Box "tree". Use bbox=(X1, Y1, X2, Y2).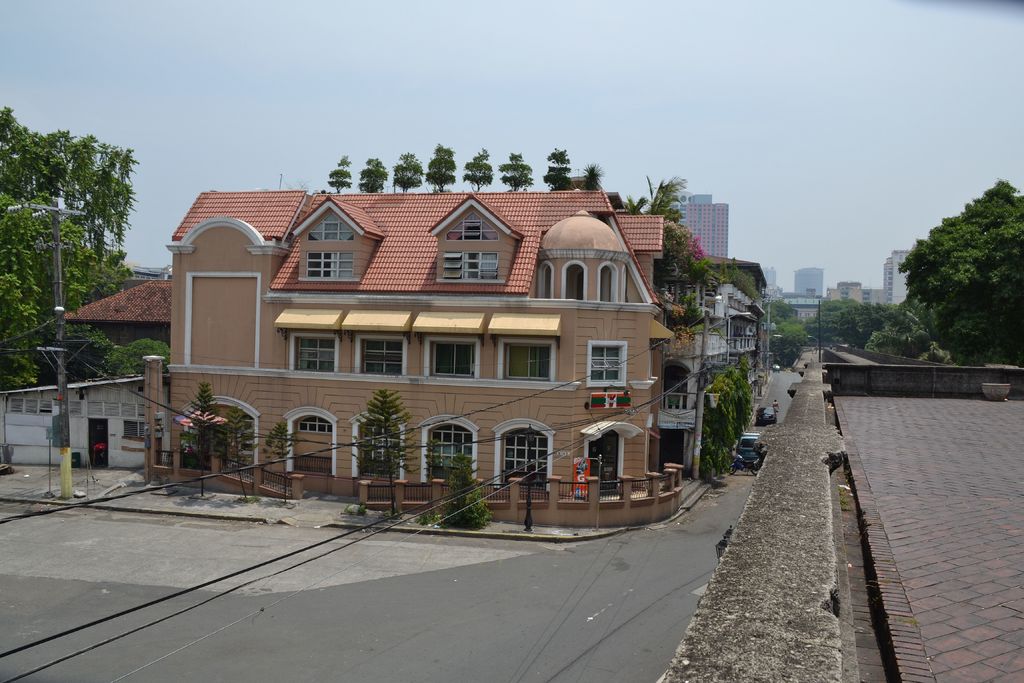
bbox=(622, 193, 648, 210).
